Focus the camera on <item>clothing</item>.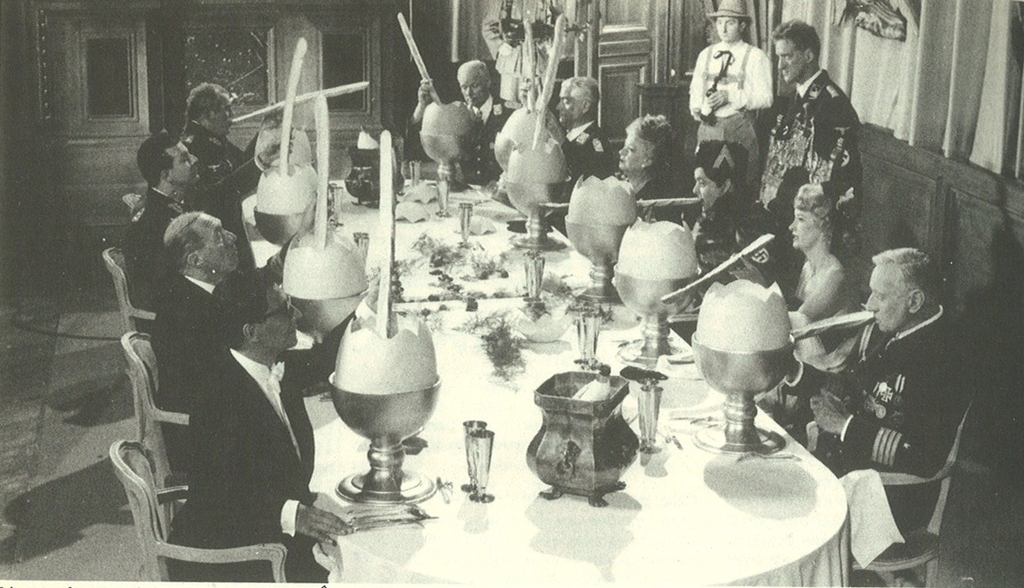
Focus region: 413:89:518:188.
